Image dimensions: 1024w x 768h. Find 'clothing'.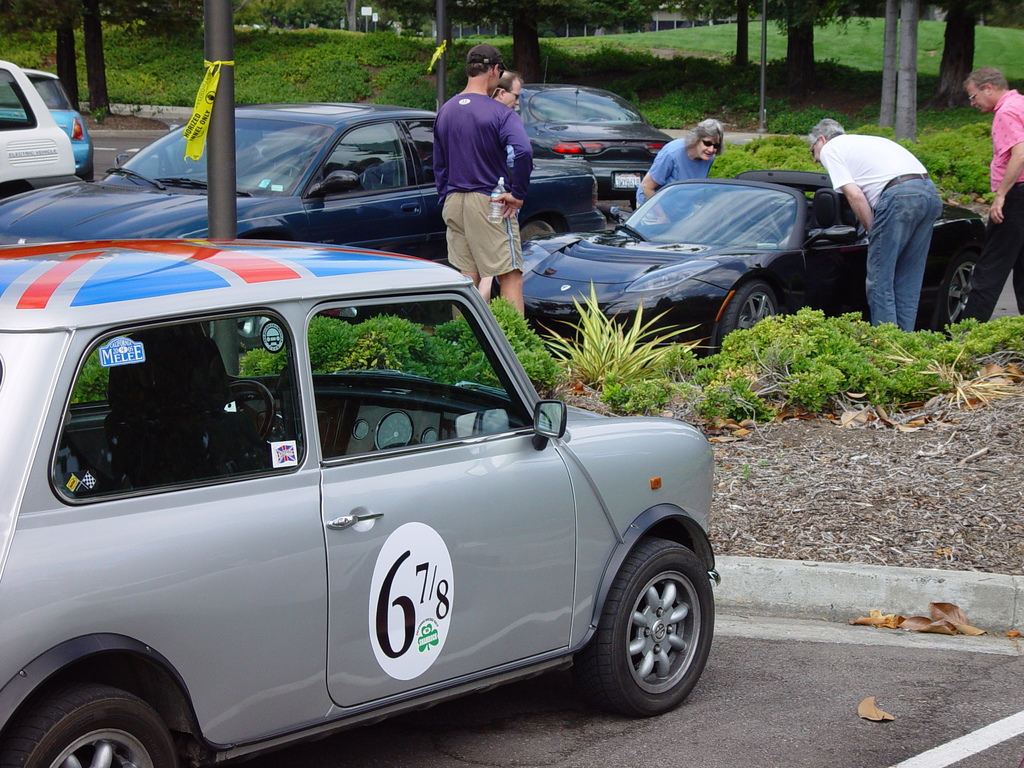
<bbox>634, 141, 716, 212</bbox>.
